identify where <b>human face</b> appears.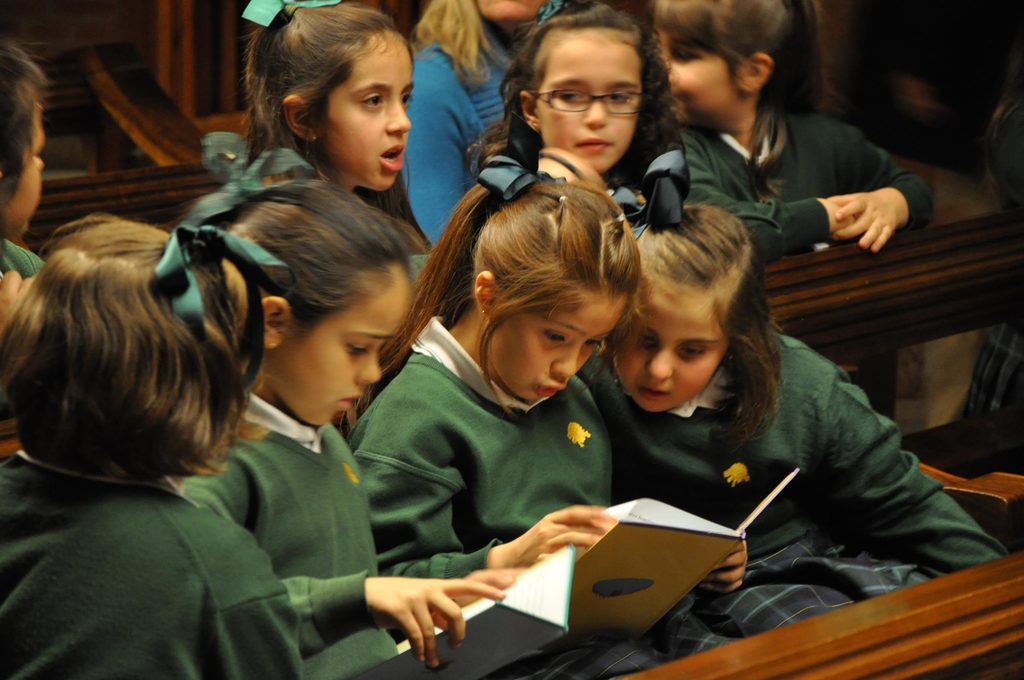
Appears at detection(532, 35, 638, 170).
